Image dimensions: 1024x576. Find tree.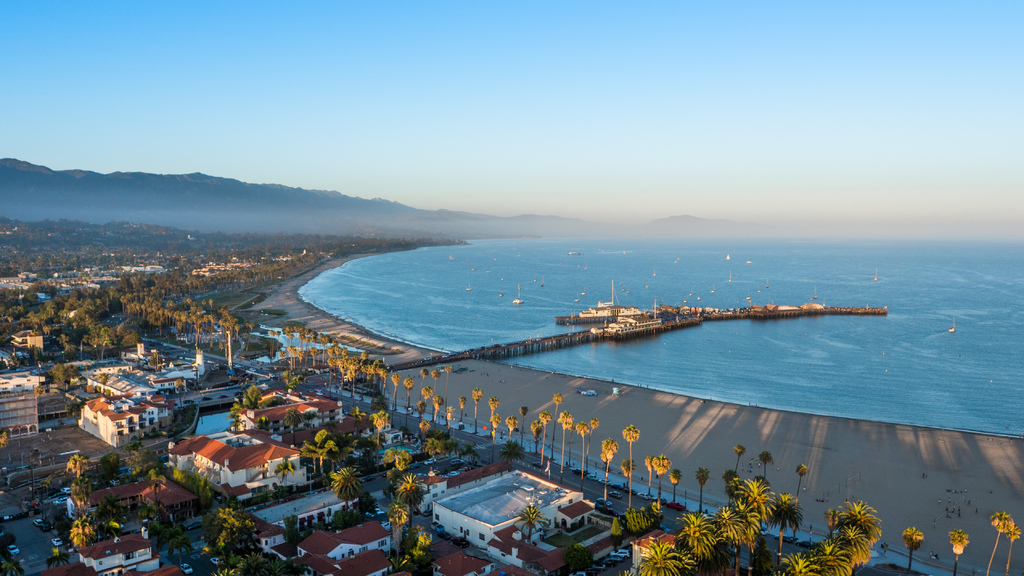
488/395/505/415.
